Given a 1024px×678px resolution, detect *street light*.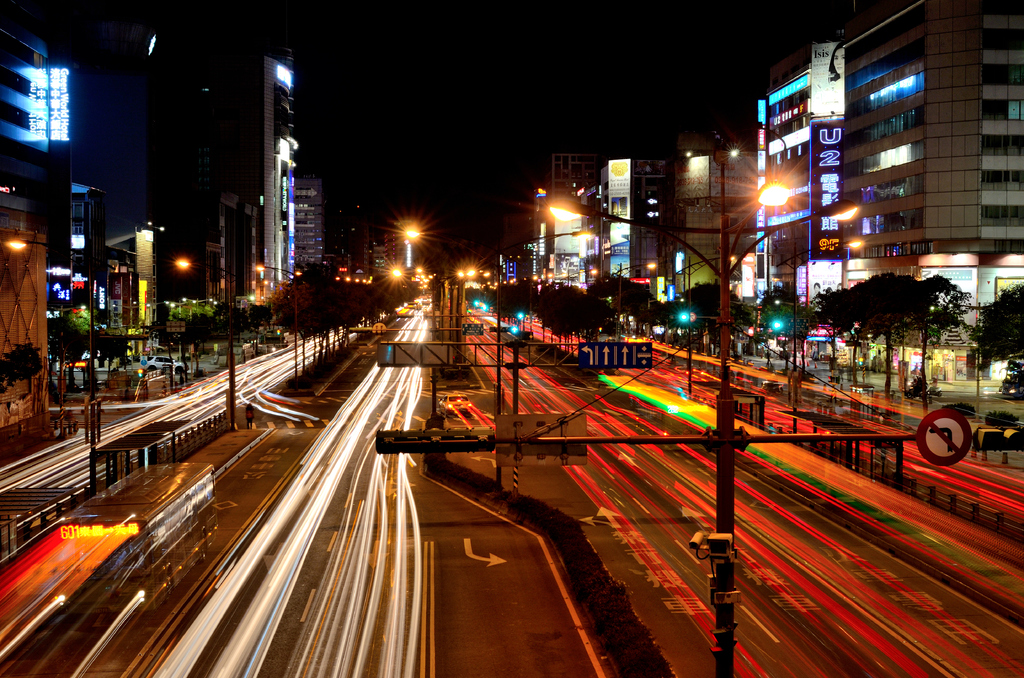
[252,261,301,375].
